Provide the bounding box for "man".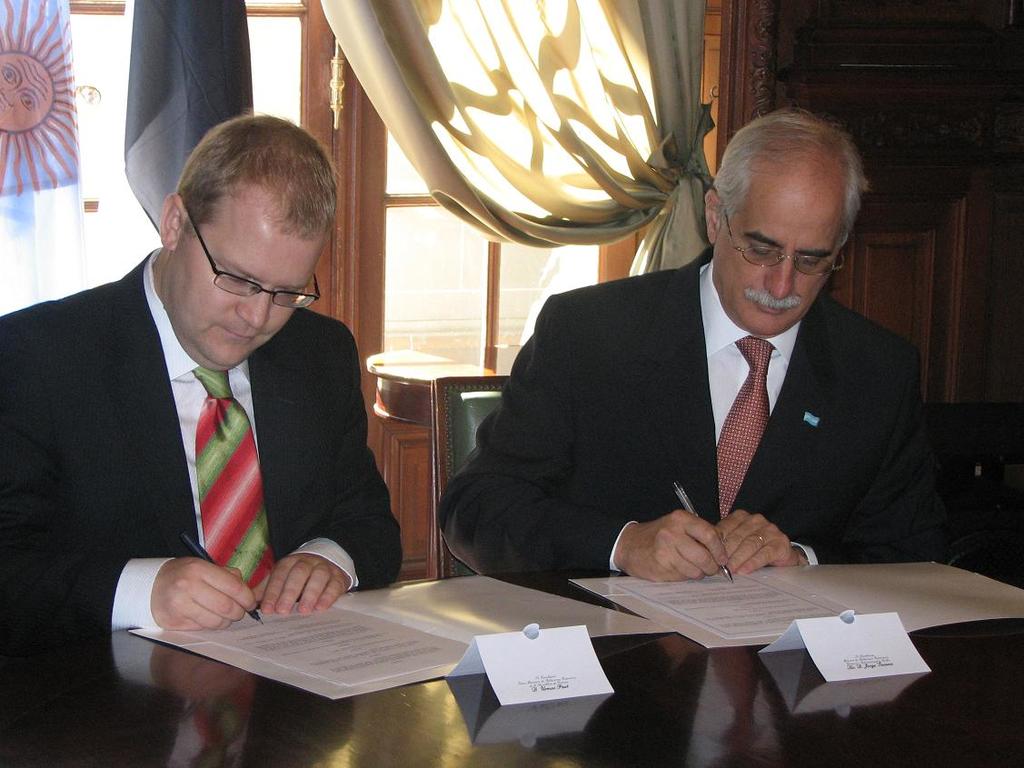
left=442, top=111, right=967, bottom=586.
